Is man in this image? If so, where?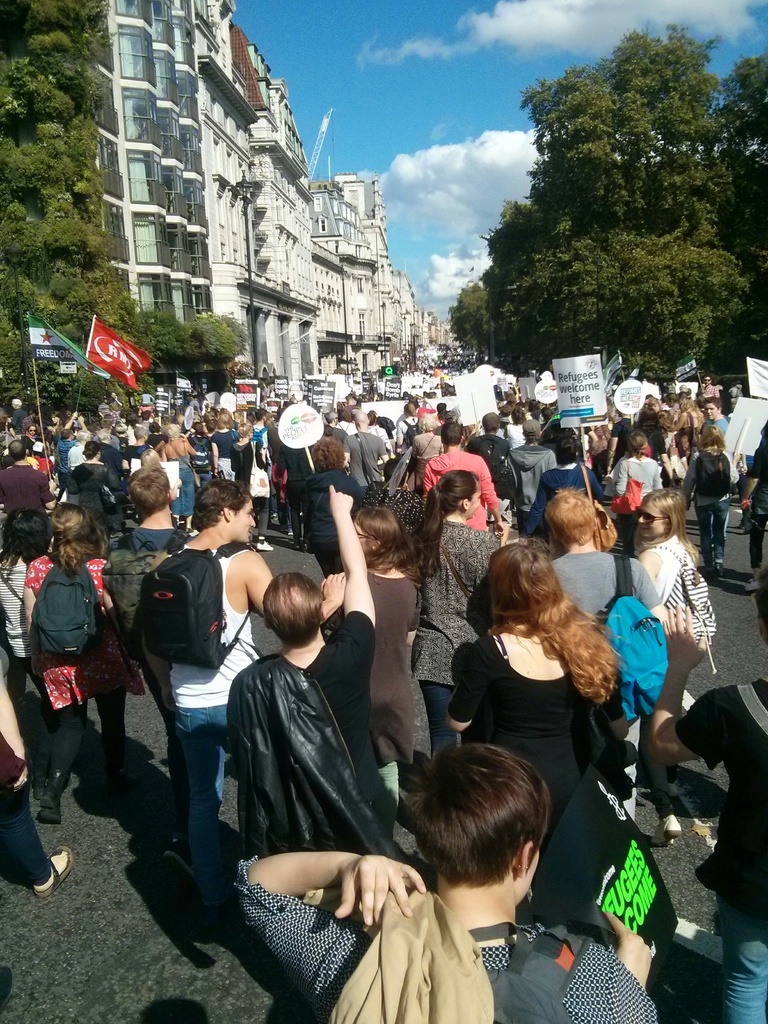
Yes, at {"x1": 108, "y1": 463, "x2": 197, "y2": 890}.
